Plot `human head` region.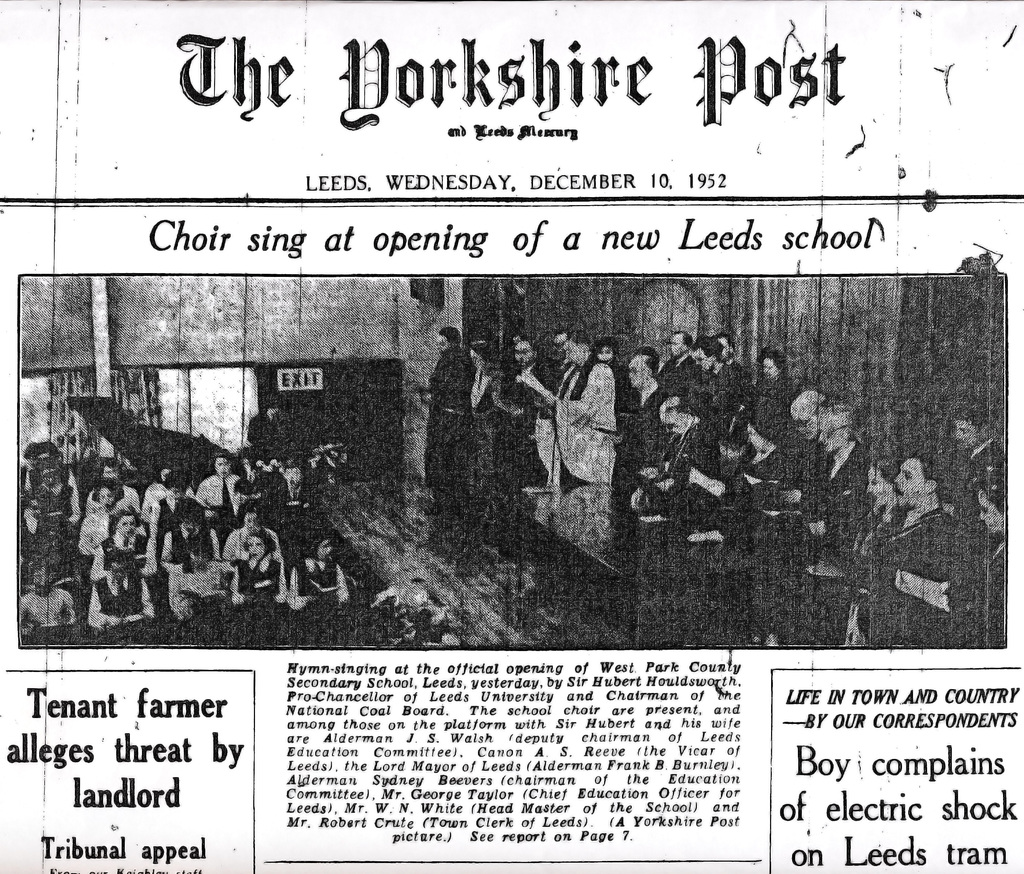
Plotted at bbox(513, 337, 537, 369).
